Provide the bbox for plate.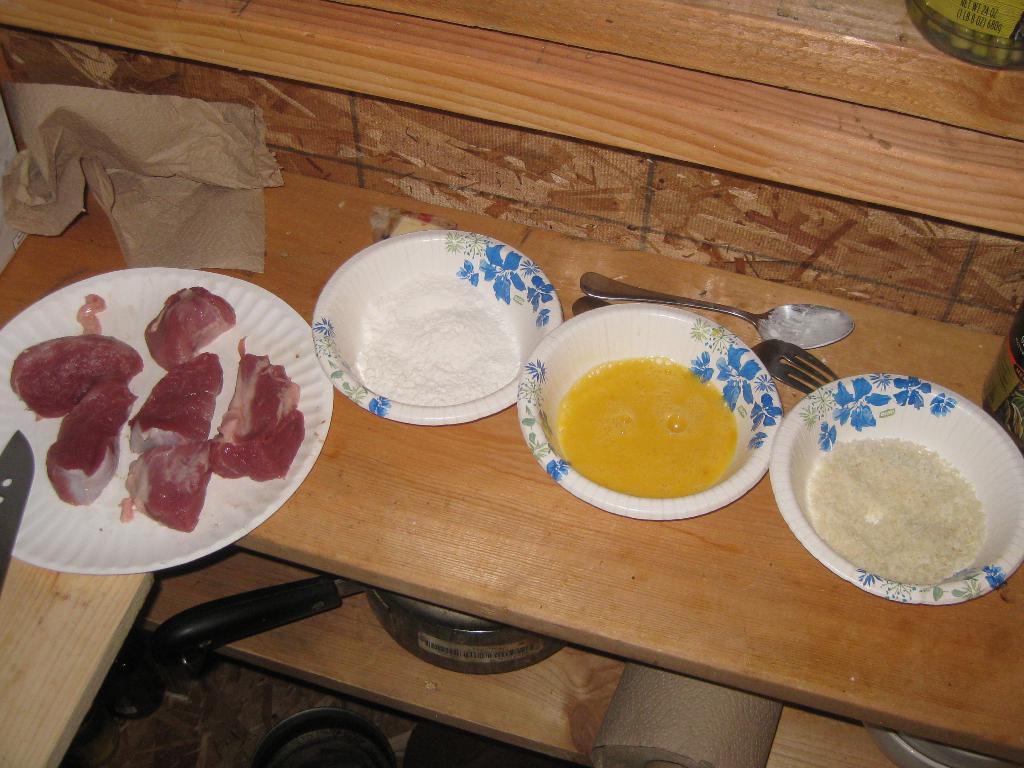
(0,266,332,573).
